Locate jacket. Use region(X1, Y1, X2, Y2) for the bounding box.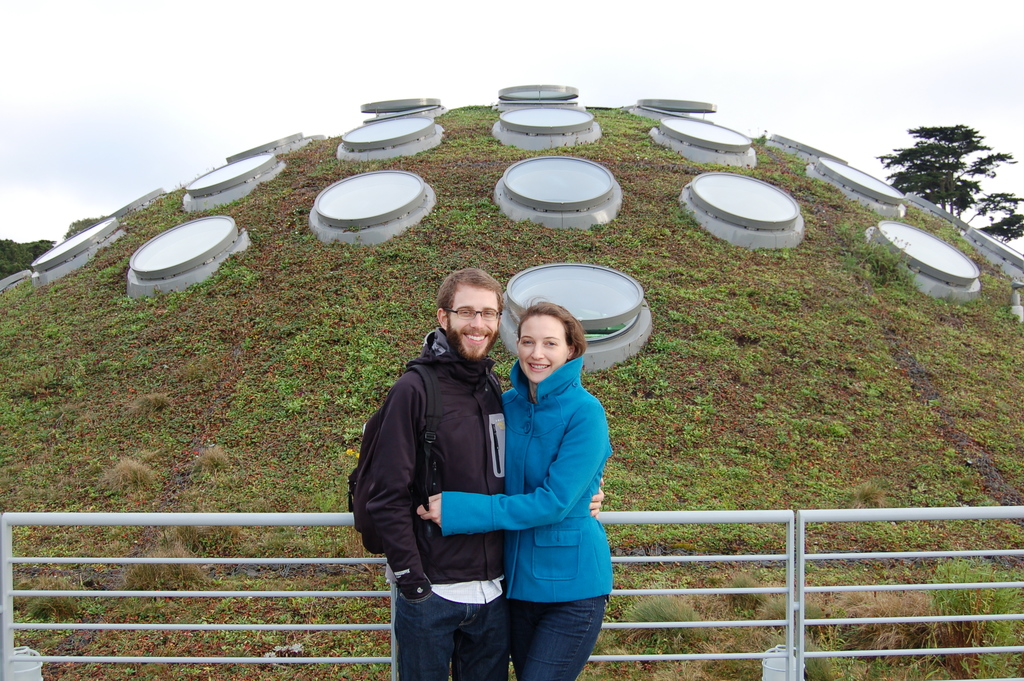
region(436, 354, 616, 603).
